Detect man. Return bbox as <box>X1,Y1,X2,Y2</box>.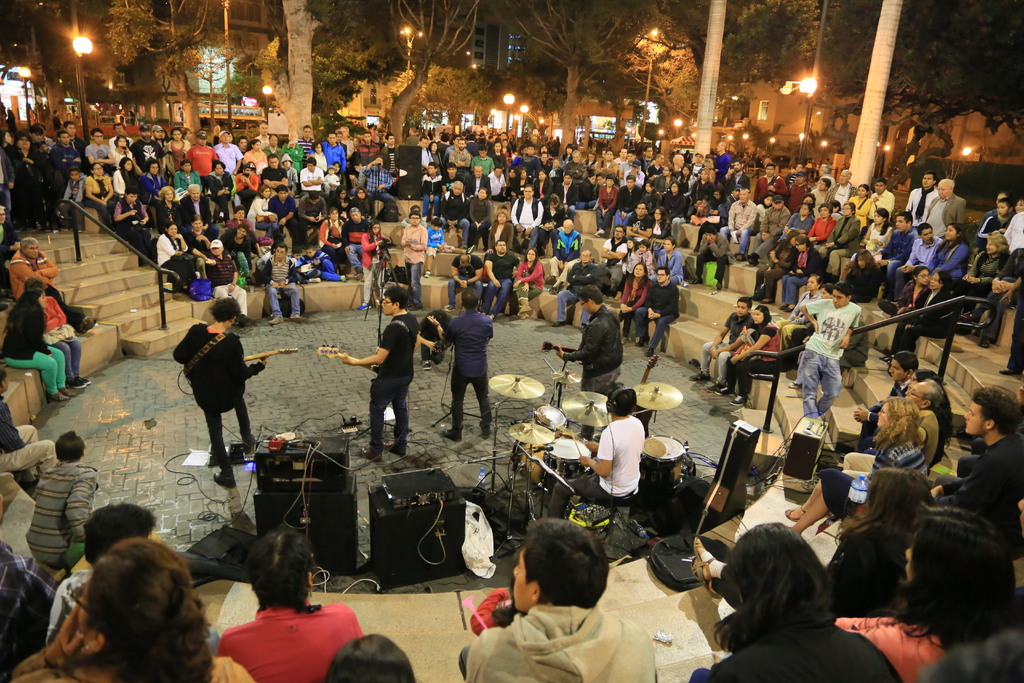
<box>550,247,600,334</box>.
